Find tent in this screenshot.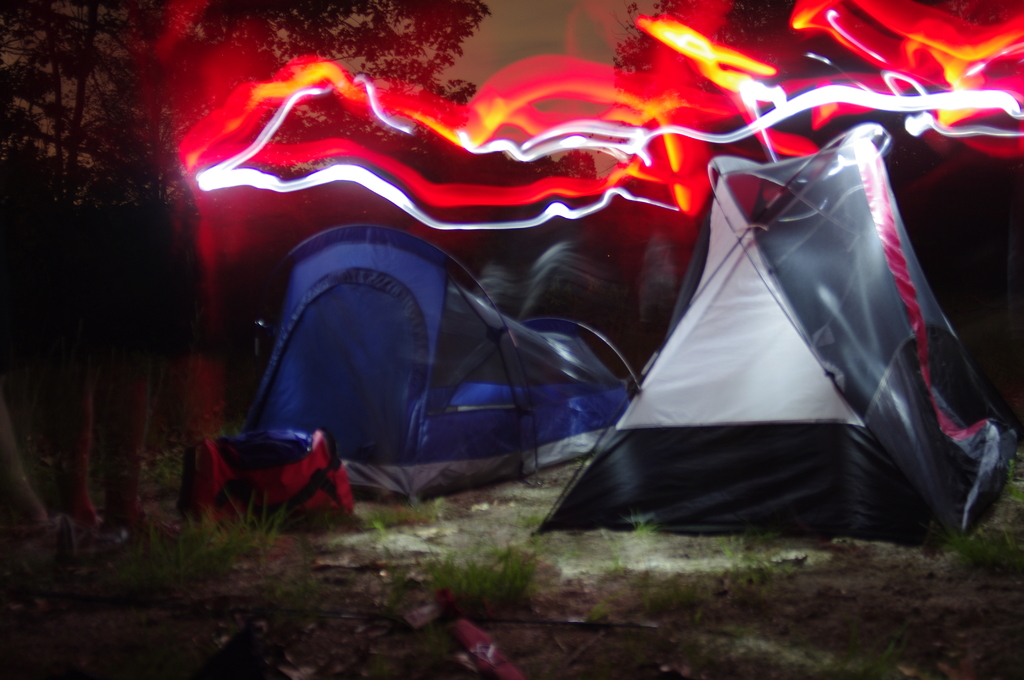
The bounding box for tent is (202, 234, 689, 547).
